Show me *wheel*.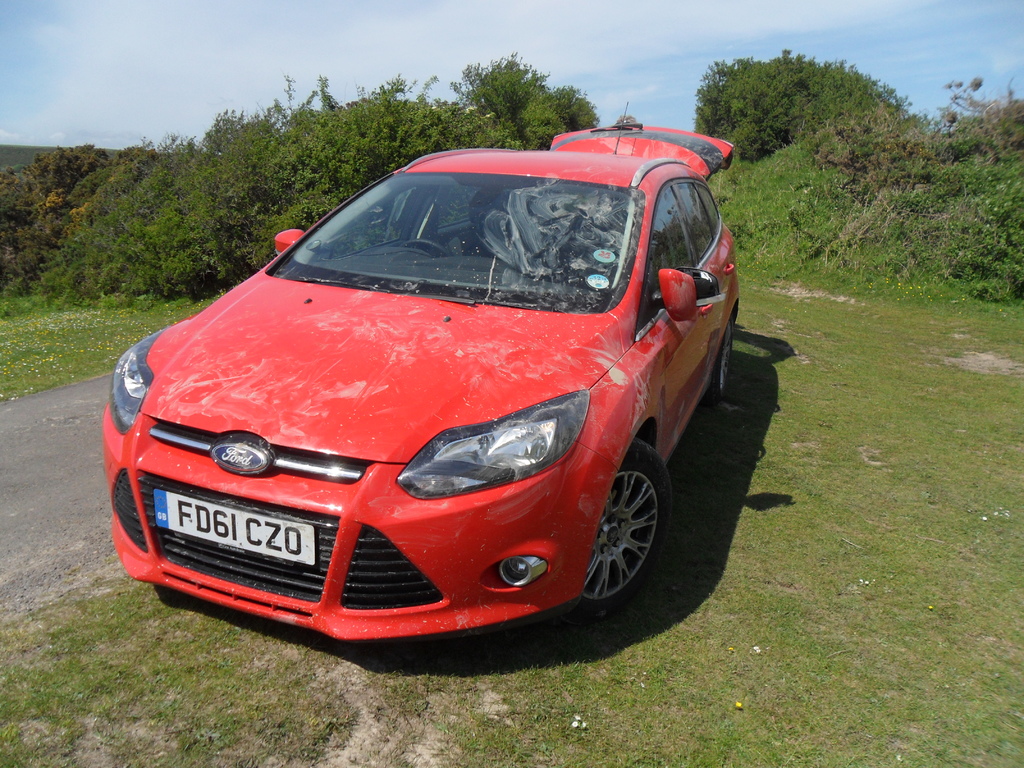
*wheel* is here: Rect(707, 315, 737, 403).
